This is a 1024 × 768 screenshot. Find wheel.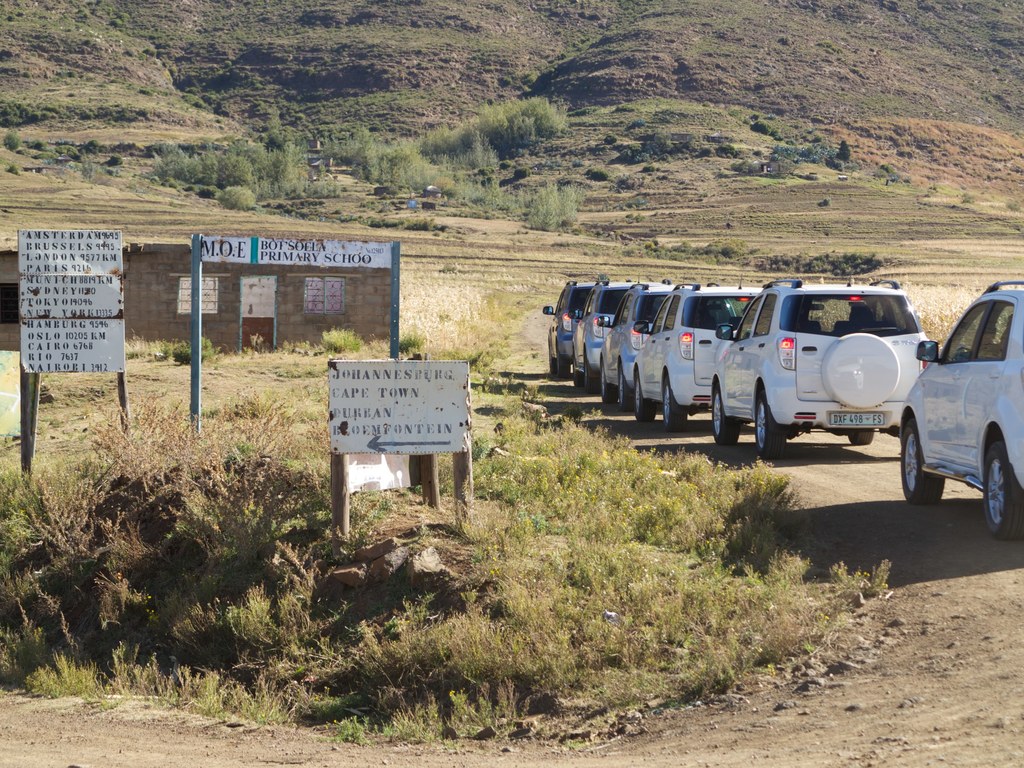
Bounding box: box=[602, 365, 618, 413].
